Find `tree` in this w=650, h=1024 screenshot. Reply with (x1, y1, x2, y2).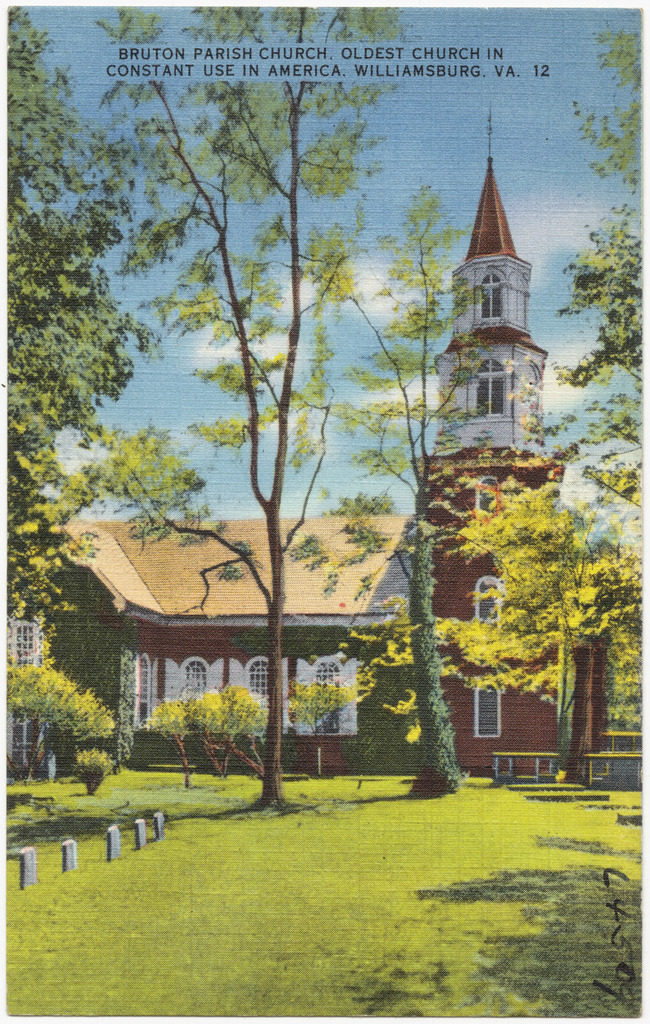
(451, 413, 623, 782).
